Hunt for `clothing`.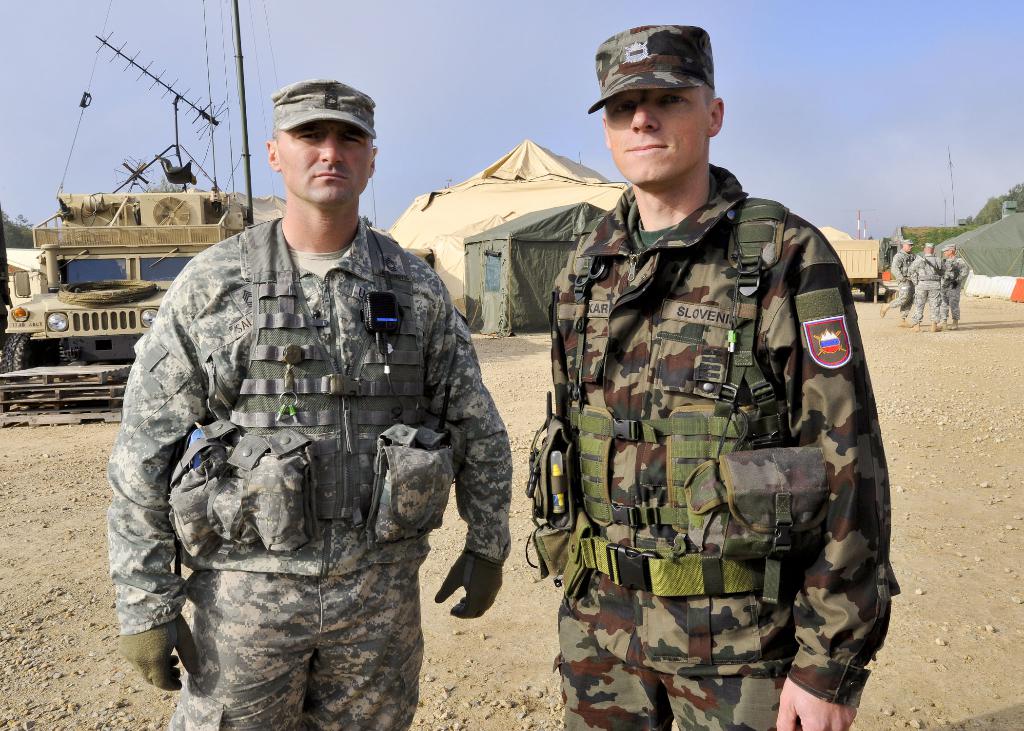
Hunted down at [906,241,945,325].
